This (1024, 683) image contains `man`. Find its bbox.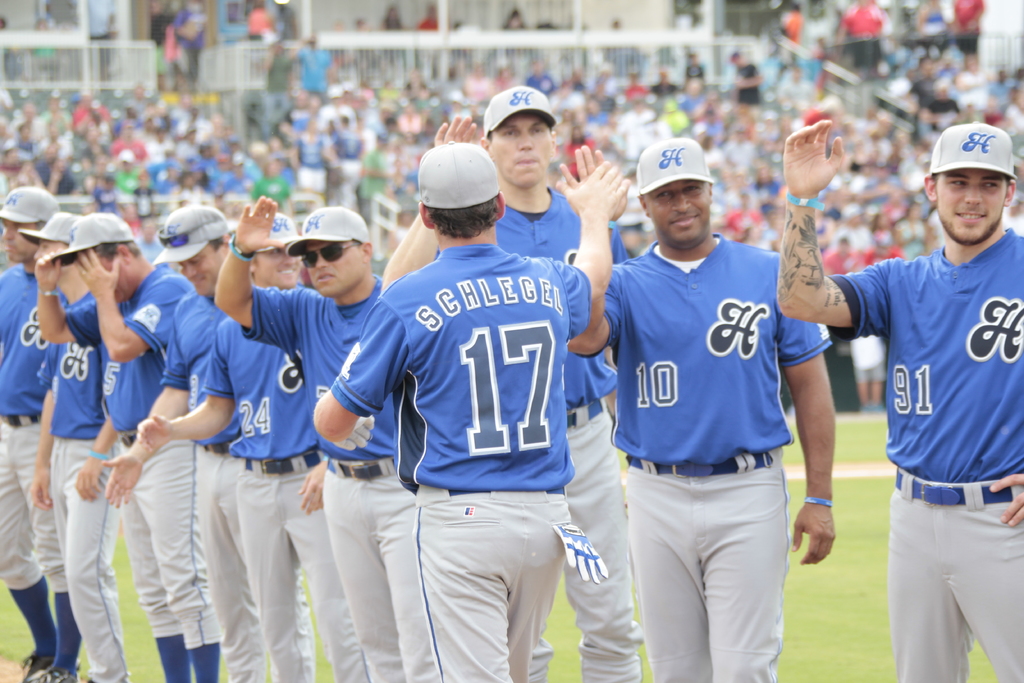
<bbox>0, 185, 56, 682</bbox>.
